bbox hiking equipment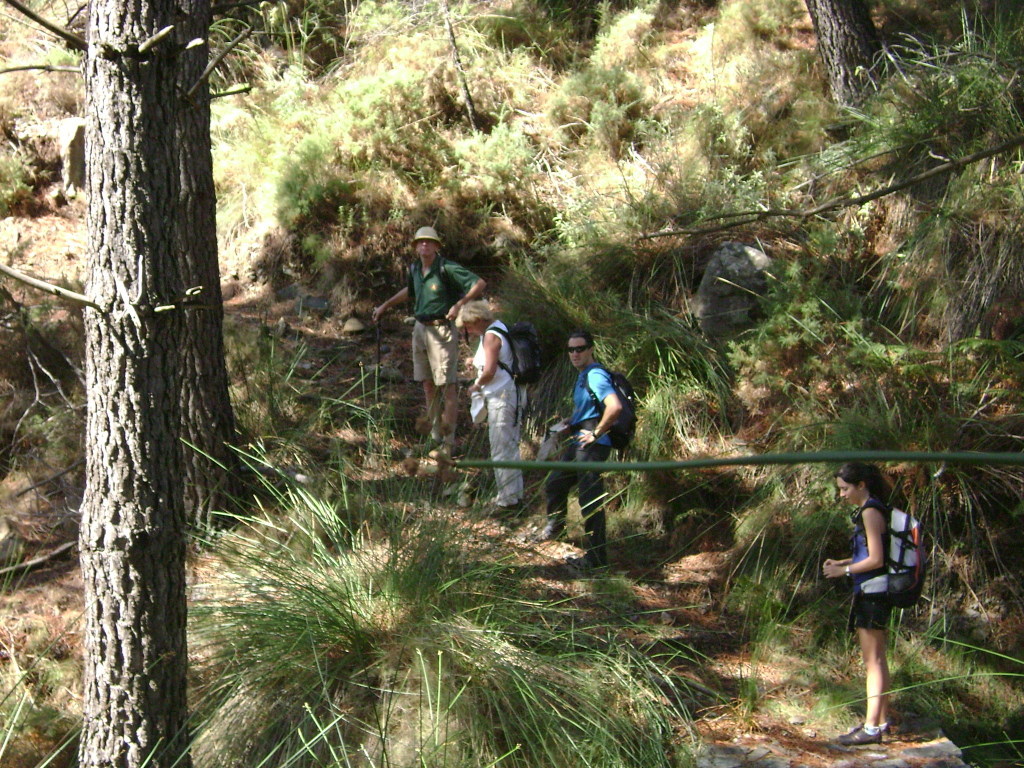
x1=853, y1=501, x2=920, y2=637
